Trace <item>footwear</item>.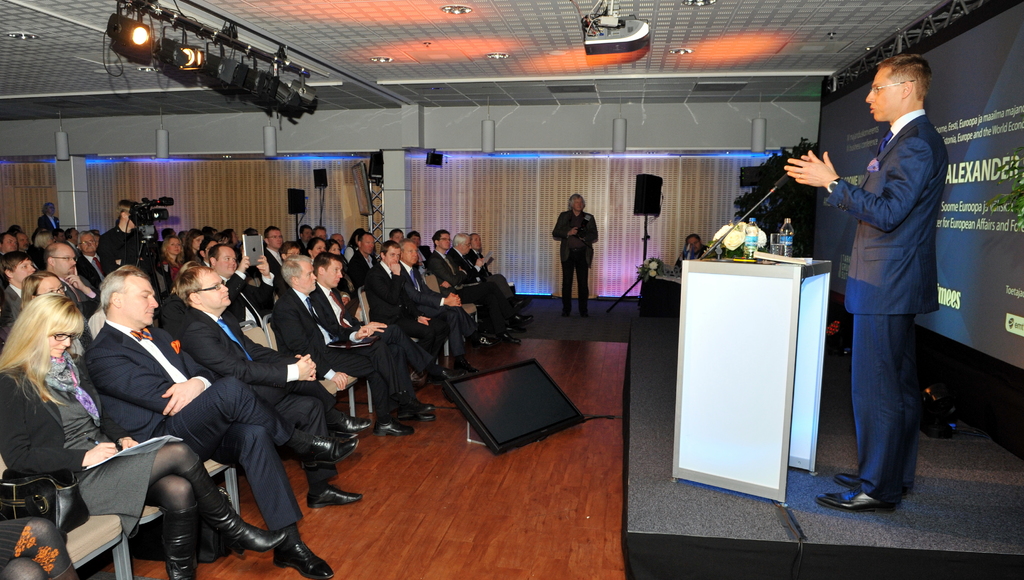
Traced to 497/330/531/342.
